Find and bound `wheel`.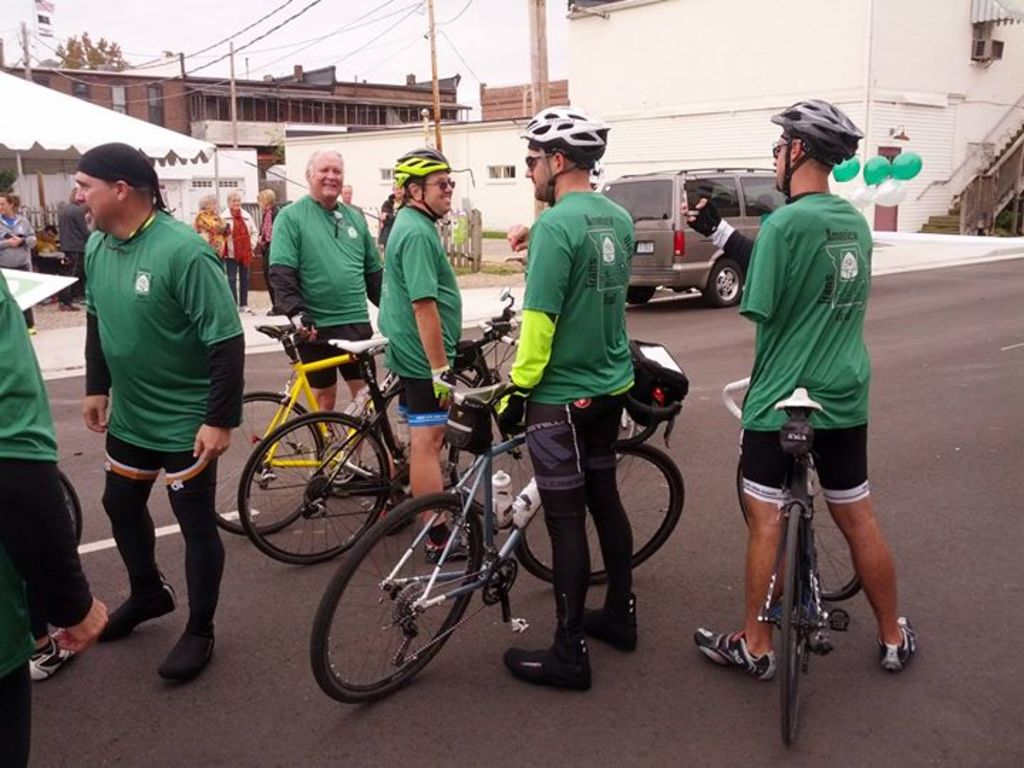
Bound: select_region(512, 445, 686, 587).
